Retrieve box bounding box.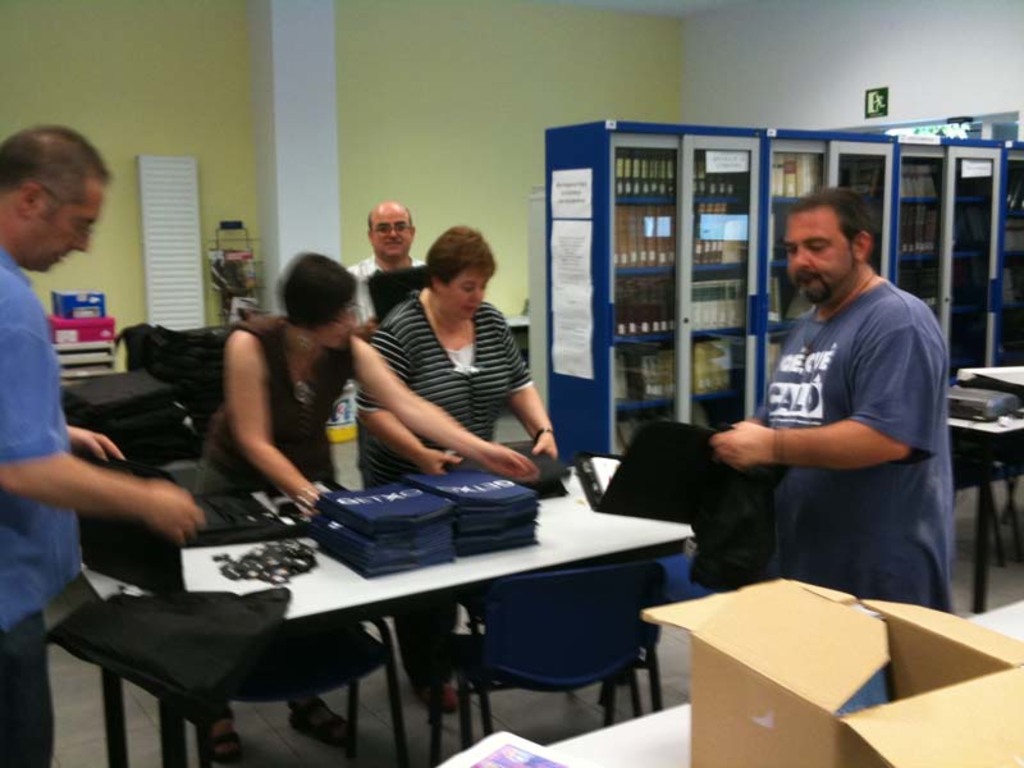
Bounding box: (652, 579, 992, 739).
